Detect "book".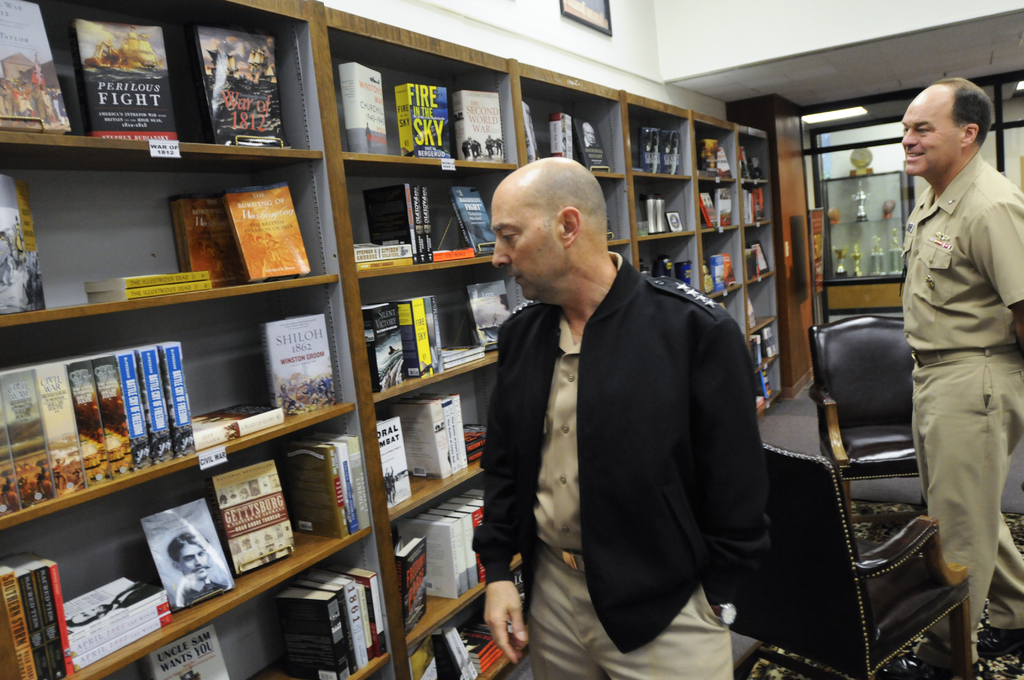
Detected at locate(147, 622, 230, 679).
